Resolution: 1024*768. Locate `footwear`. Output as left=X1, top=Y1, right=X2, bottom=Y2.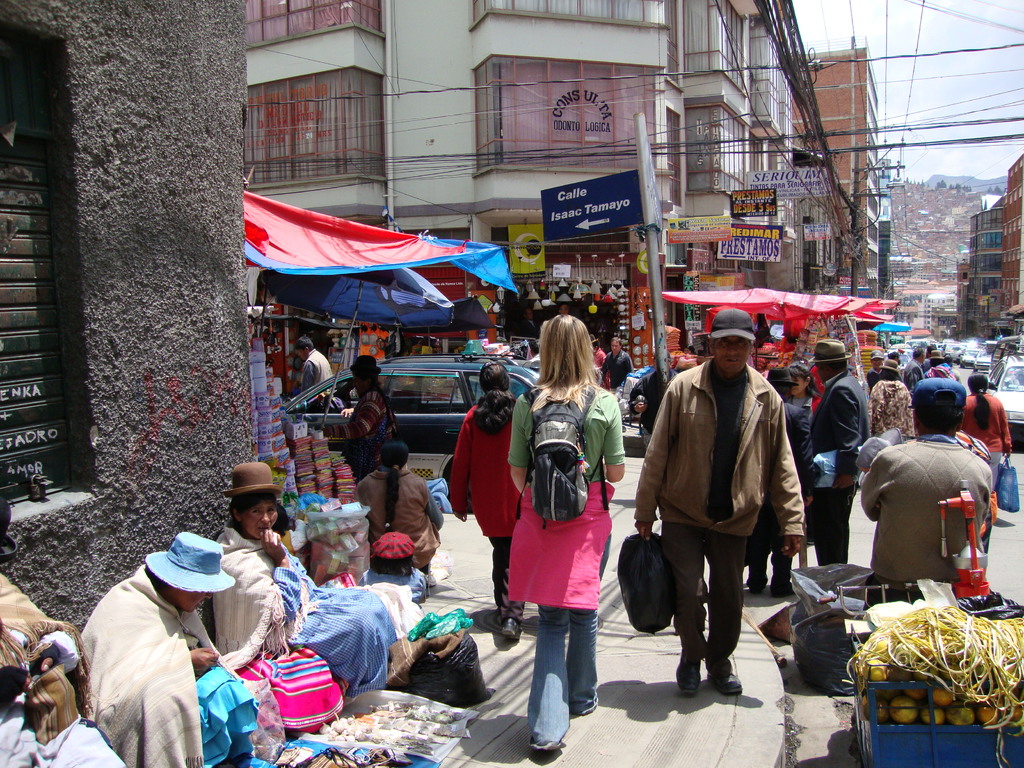
left=560, top=695, right=587, bottom=715.
